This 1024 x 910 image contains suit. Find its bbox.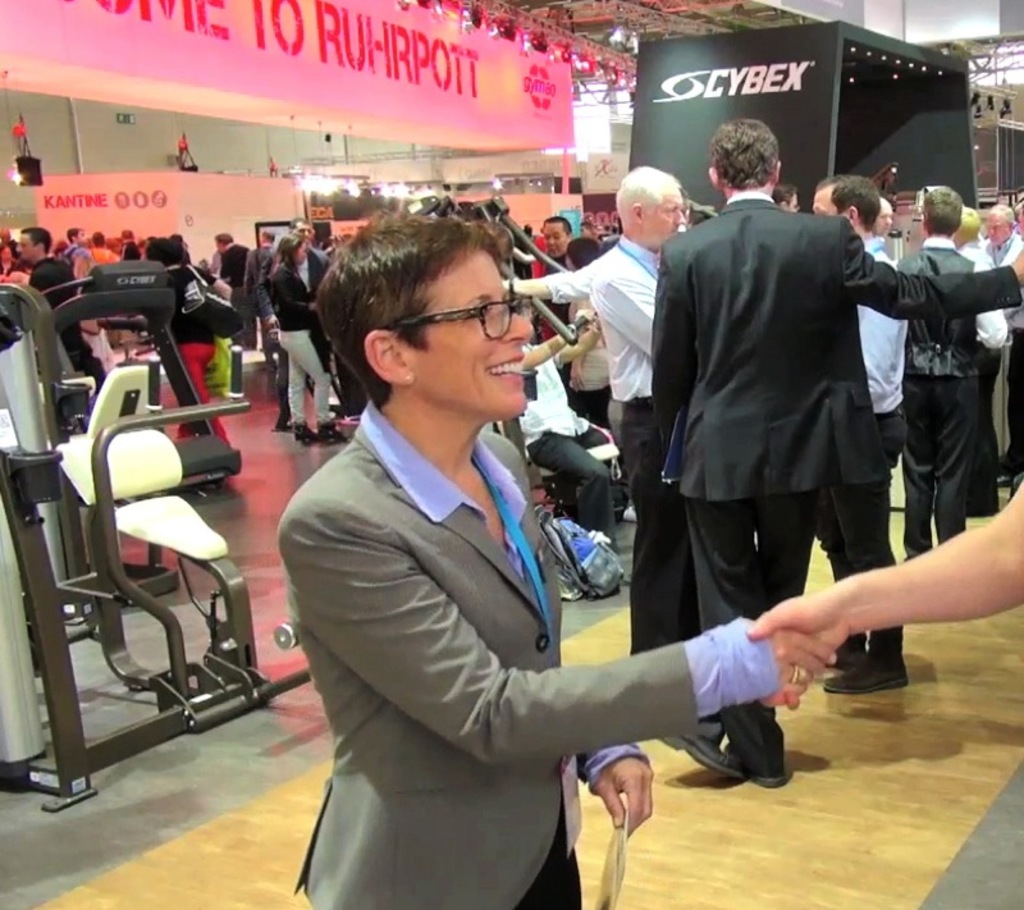
{"x1": 283, "y1": 426, "x2": 778, "y2": 906}.
